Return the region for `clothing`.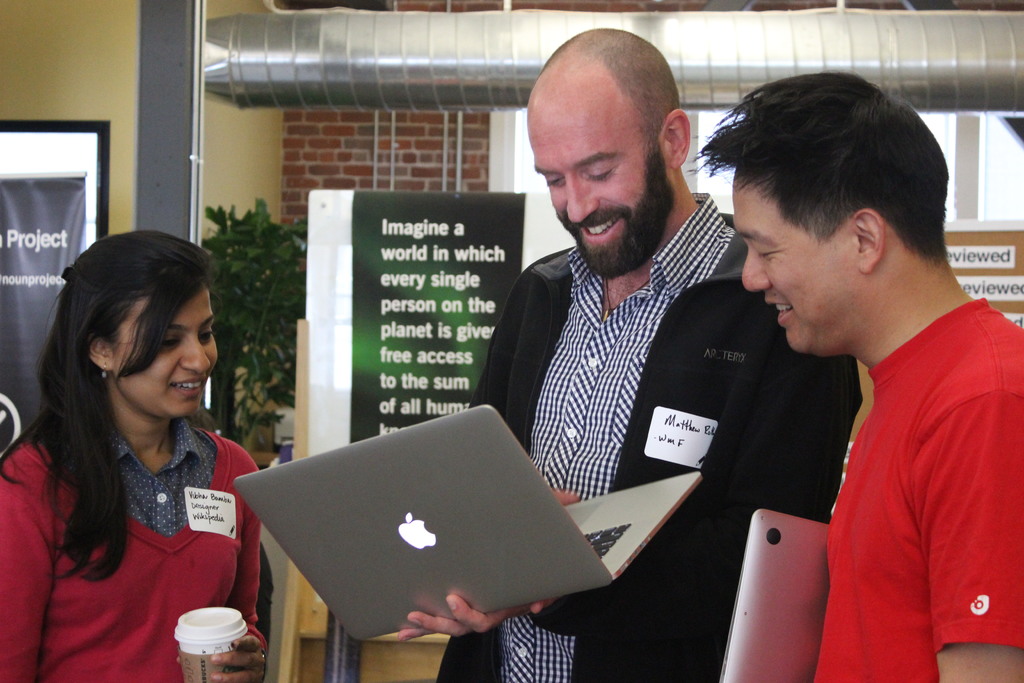
(x1=114, y1=415, x2=215, y2=539).
